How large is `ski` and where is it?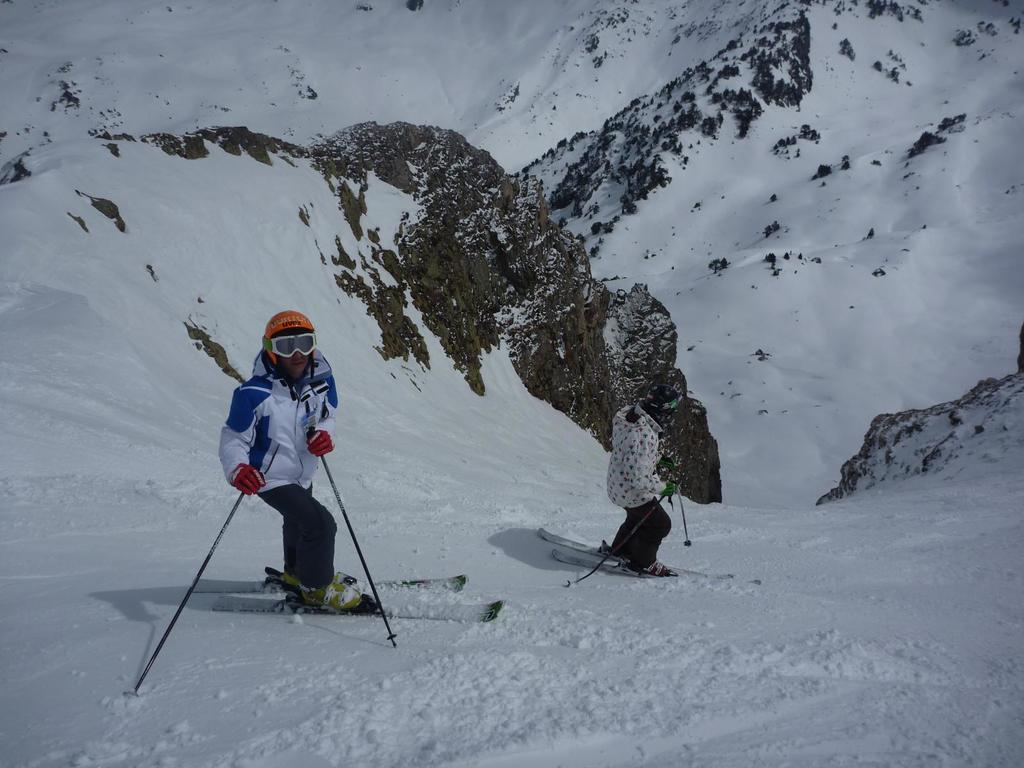
Bounding box: x1=531 y1=526 x2=652 y2=582.
